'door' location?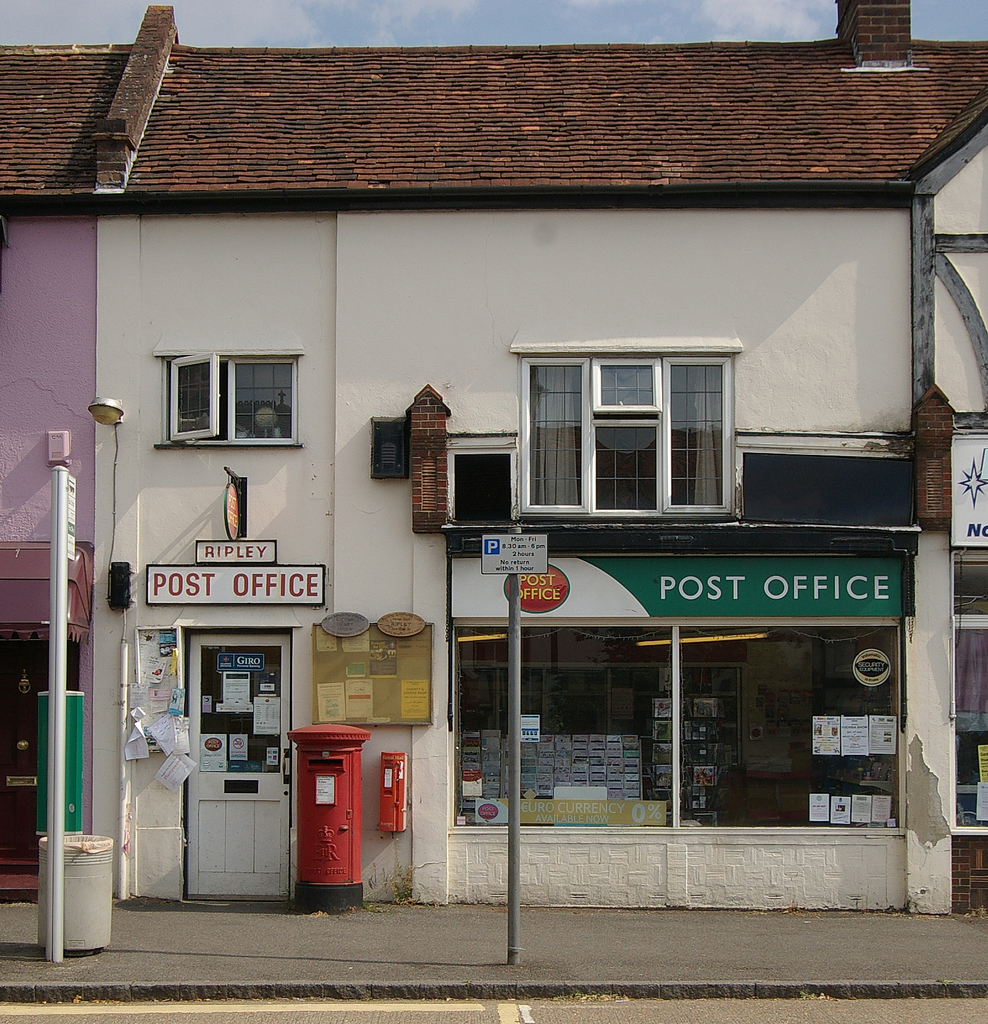
detection(184, 630, 290, 900)
